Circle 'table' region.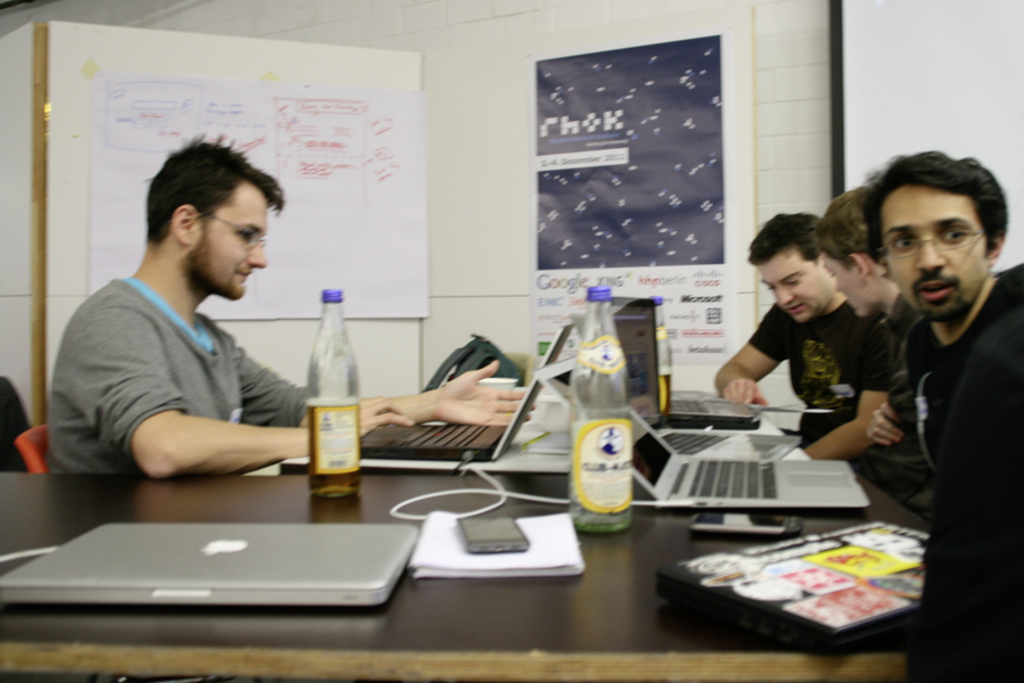
Region: 0,389,936,682.
